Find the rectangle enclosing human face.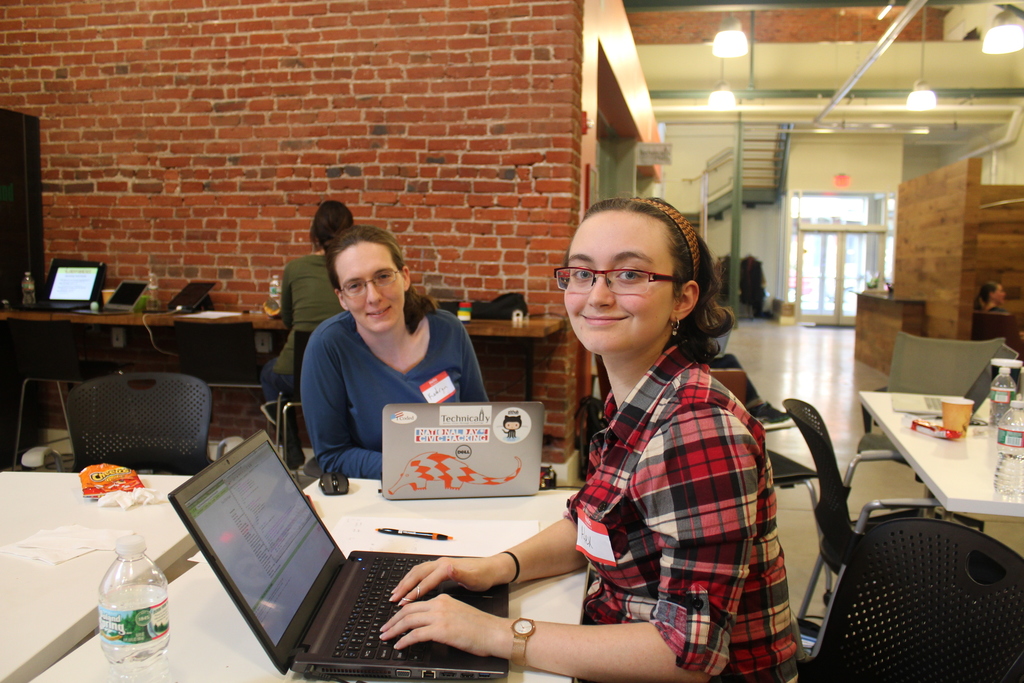
box(563, 213, 671, 352).
